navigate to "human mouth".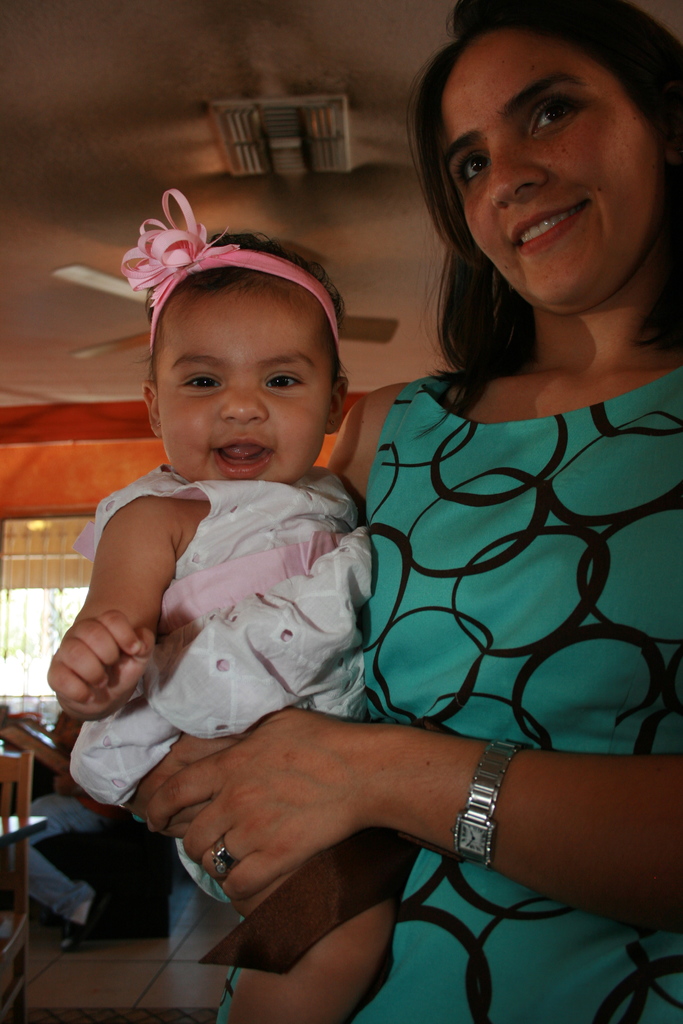
Navigation target: {"left": 501, "top": 197, "right": 590, "bottom": 244}.
